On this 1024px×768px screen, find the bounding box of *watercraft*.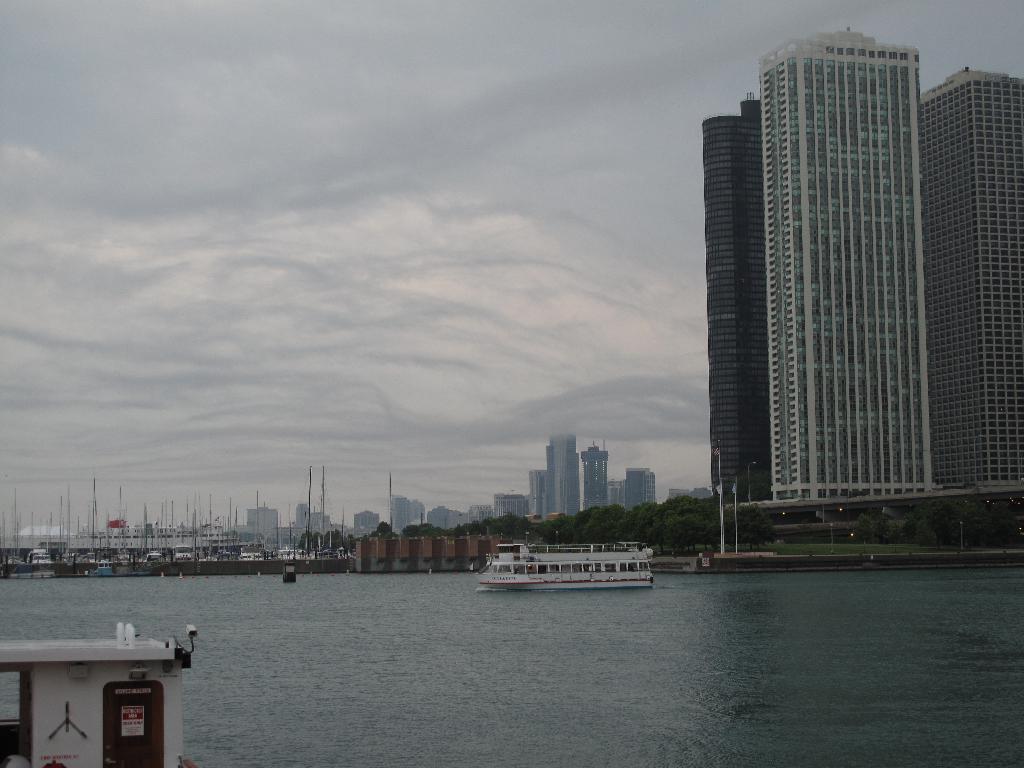
Bounding box: <box>468,534,660,595</box>.
